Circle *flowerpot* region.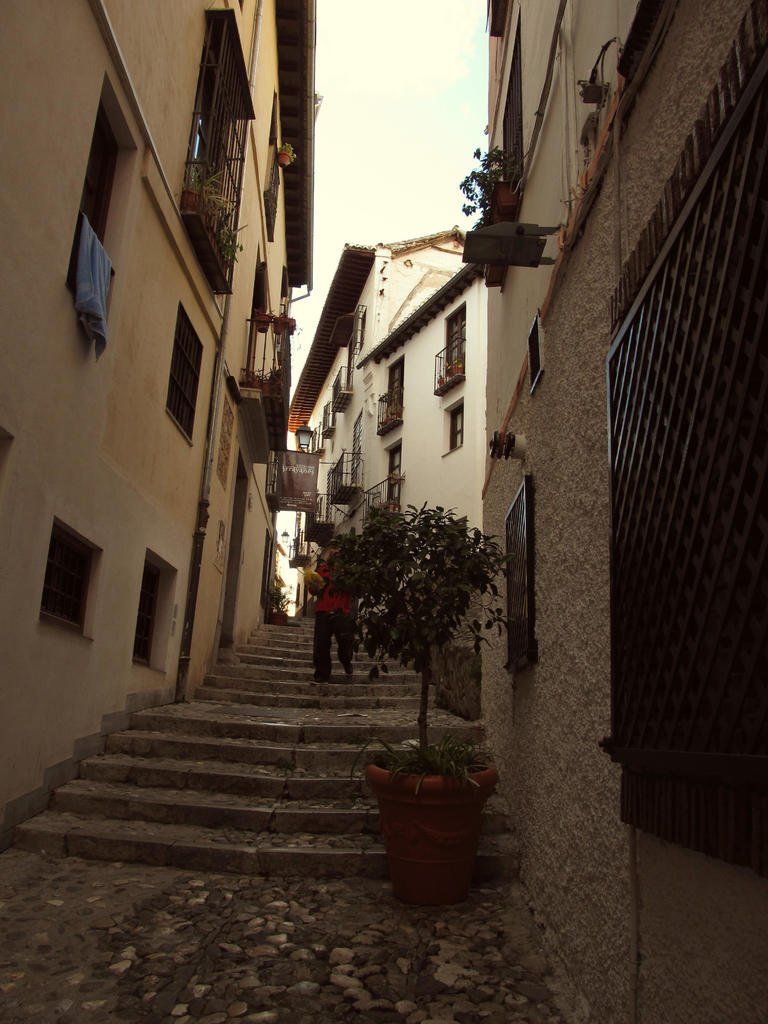
Region: 254 312 271 331.
